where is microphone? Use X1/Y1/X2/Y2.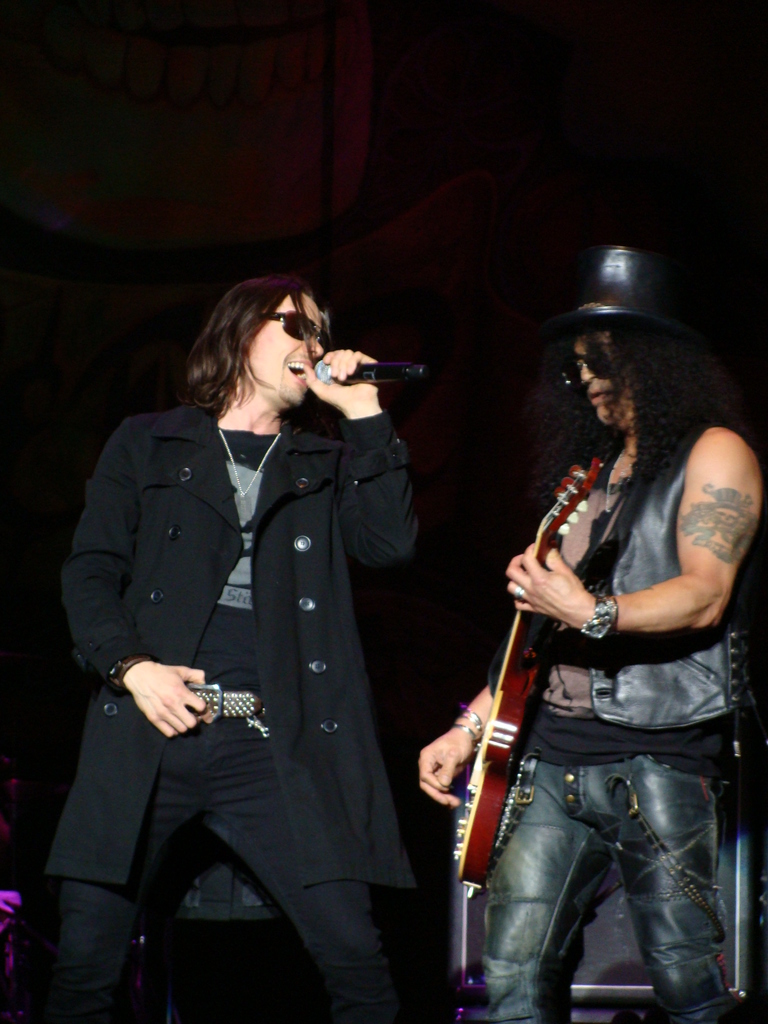
317/334/427/400.
